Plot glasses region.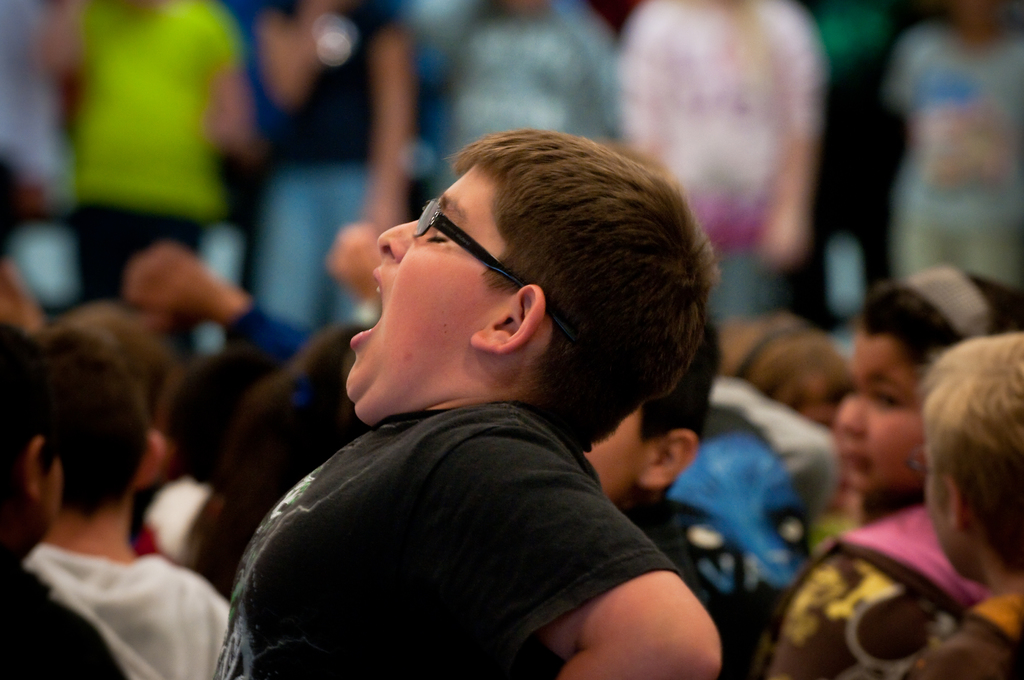
Plotted at x1=413 y1=194 x2=576 y2=341.
